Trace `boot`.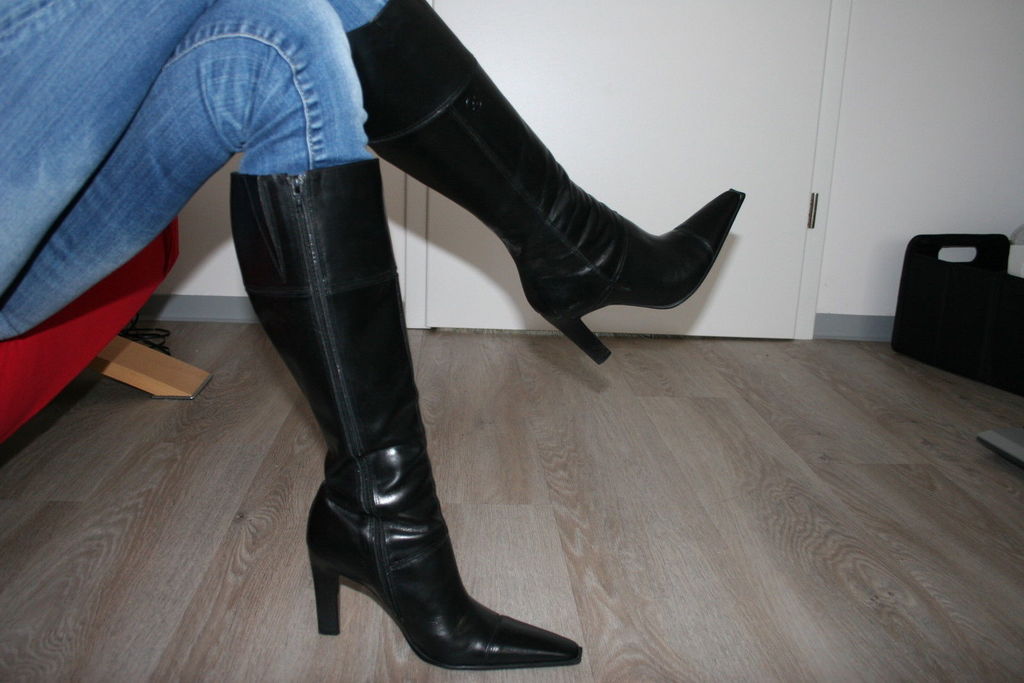
Traced to x1=339, y1=0, x2=744, y2=369.
